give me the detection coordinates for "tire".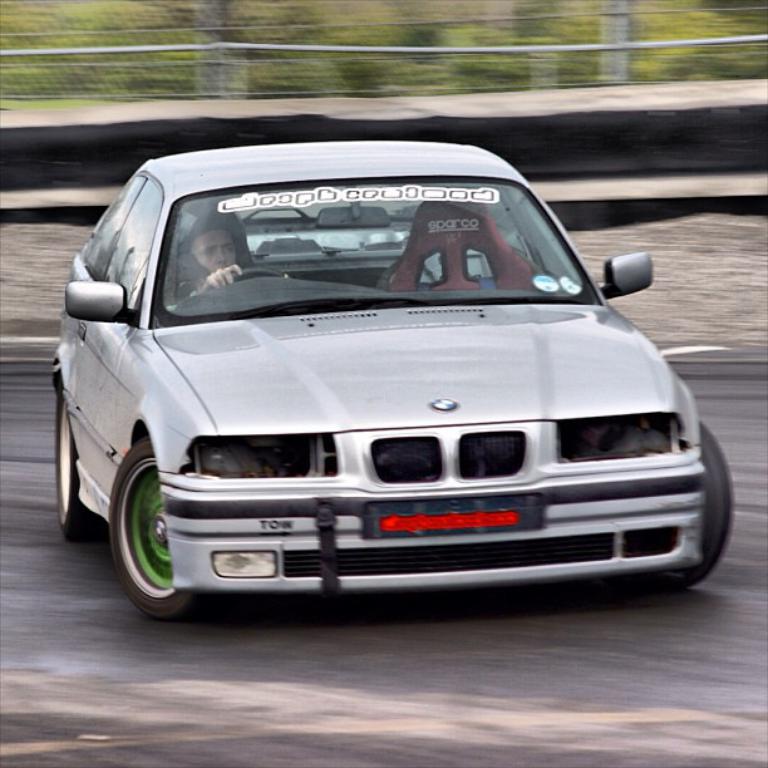
l=643, t=422, r=733, b=590.
